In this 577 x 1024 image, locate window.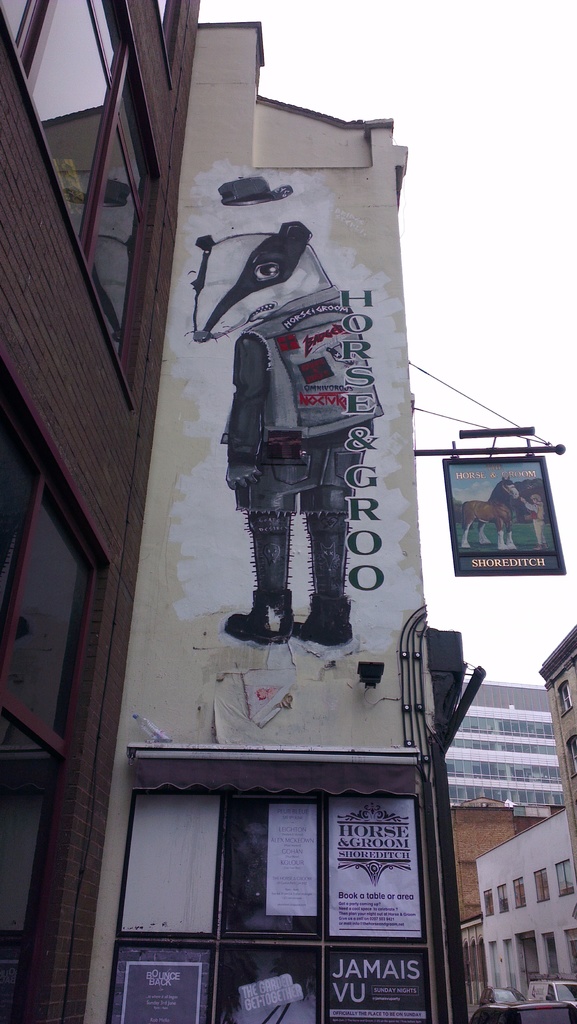
Bounding box: <region>561, 672, 571, 721</region>.
